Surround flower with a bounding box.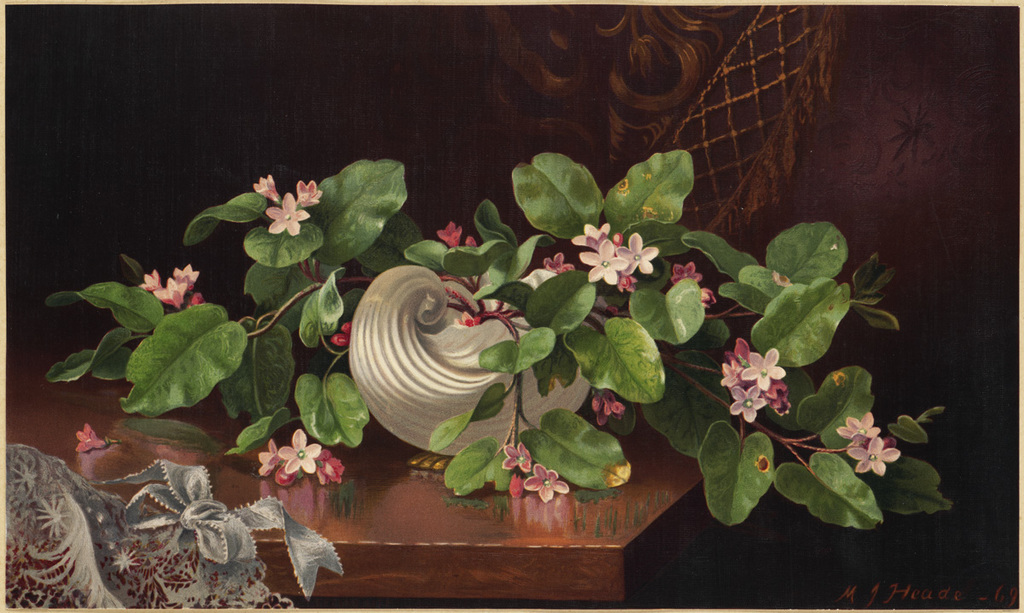
{"left": 714, "top": 356, "right": 752, "bottom": 396}.
